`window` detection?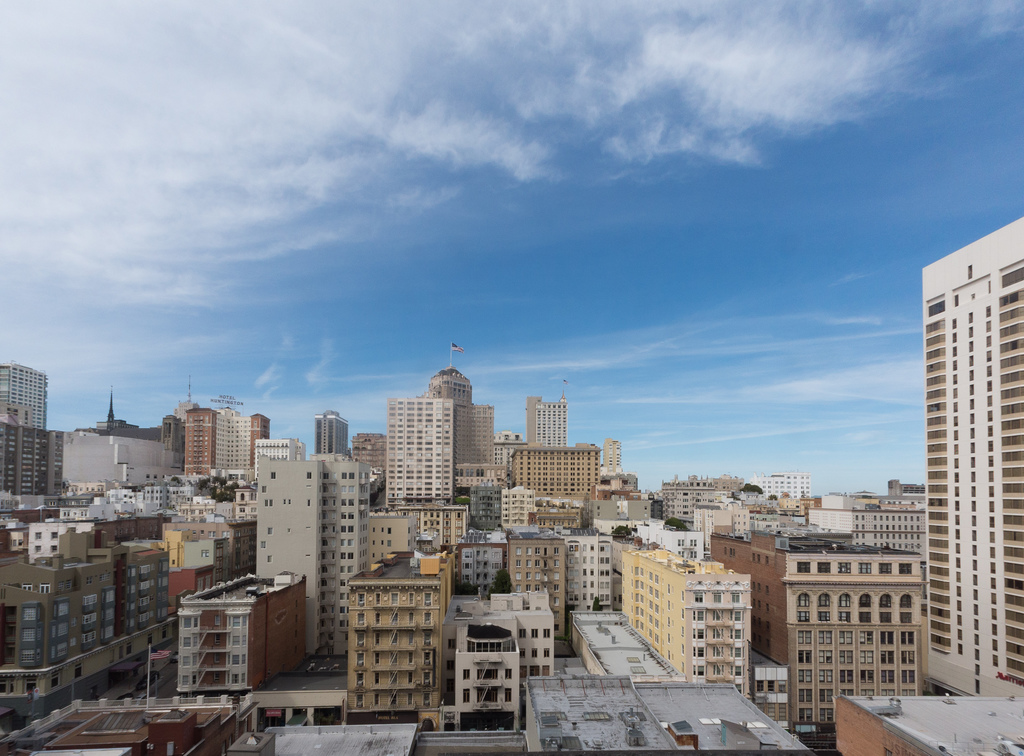
(x1=900, y1=593, x2=915, y2=609)
